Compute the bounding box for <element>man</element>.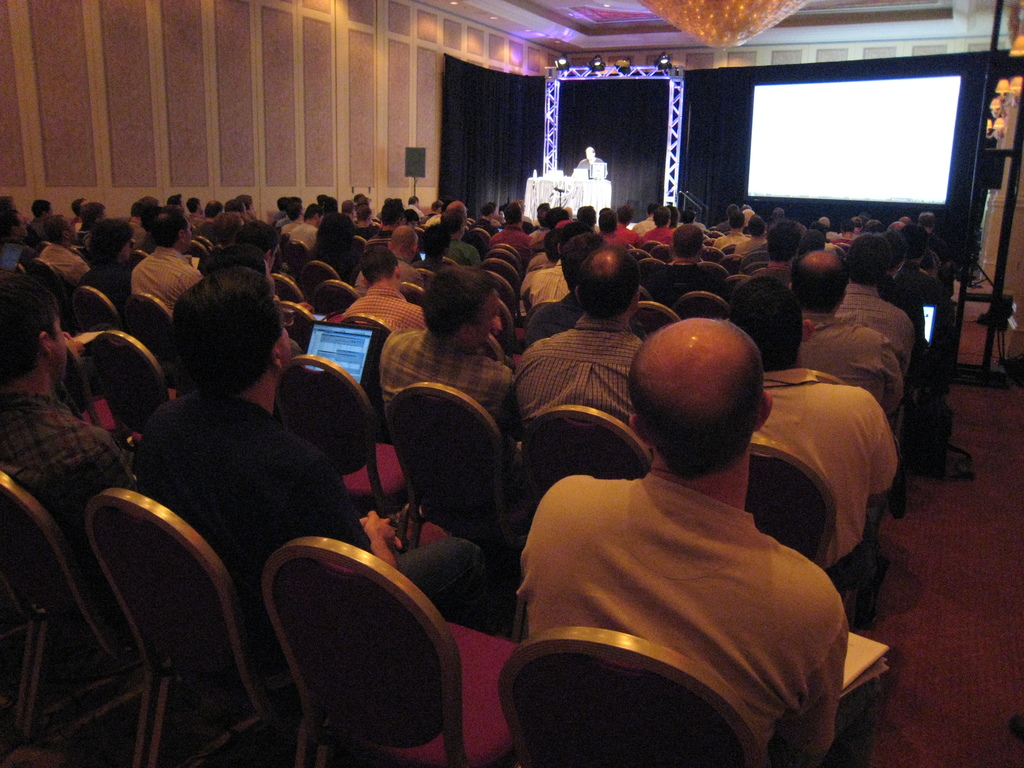
320,196,353,240.
